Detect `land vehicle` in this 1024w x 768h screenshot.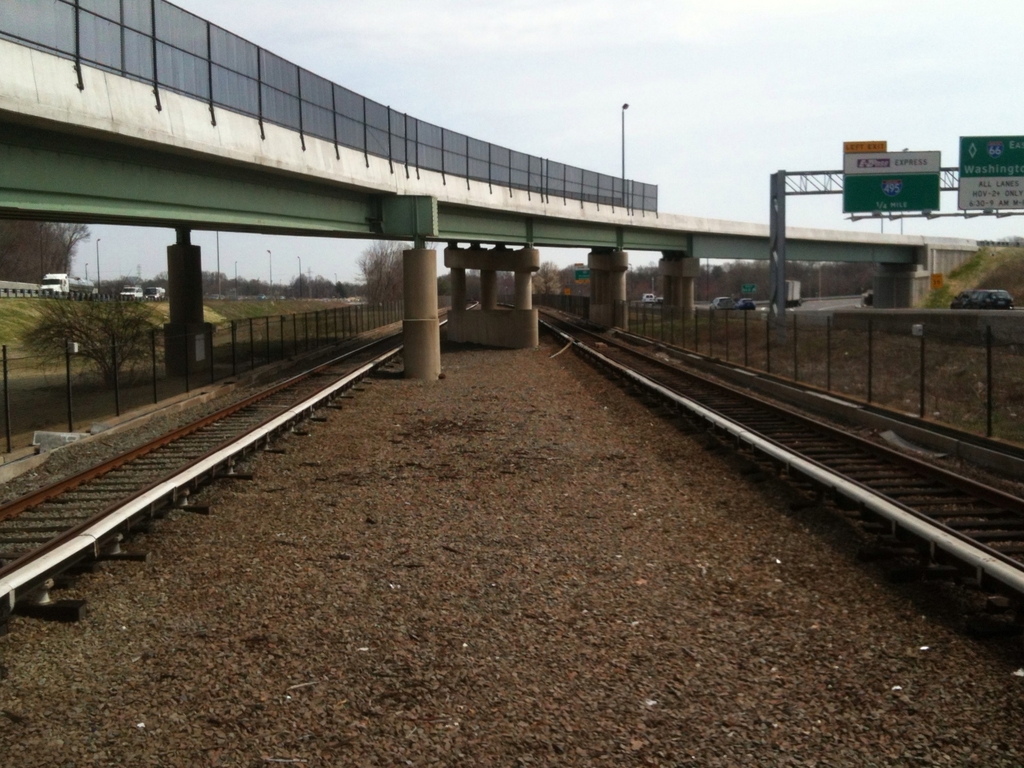
Detection: rect(124, 286, 143, 299).
